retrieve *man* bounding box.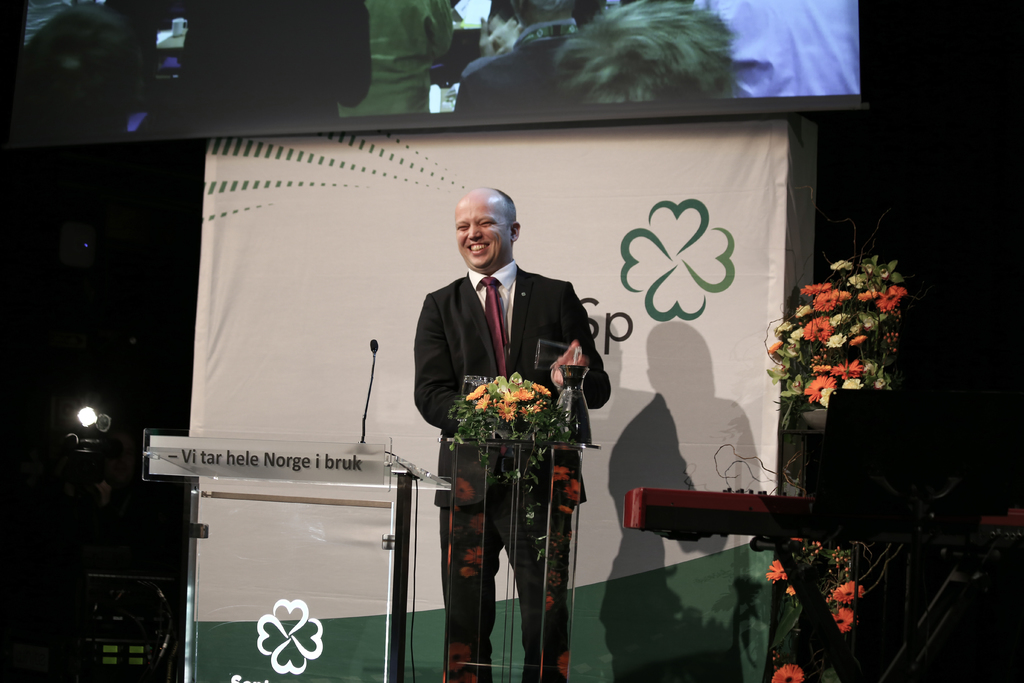
Bounding box: bbox=[413, 188, 612, 682].
